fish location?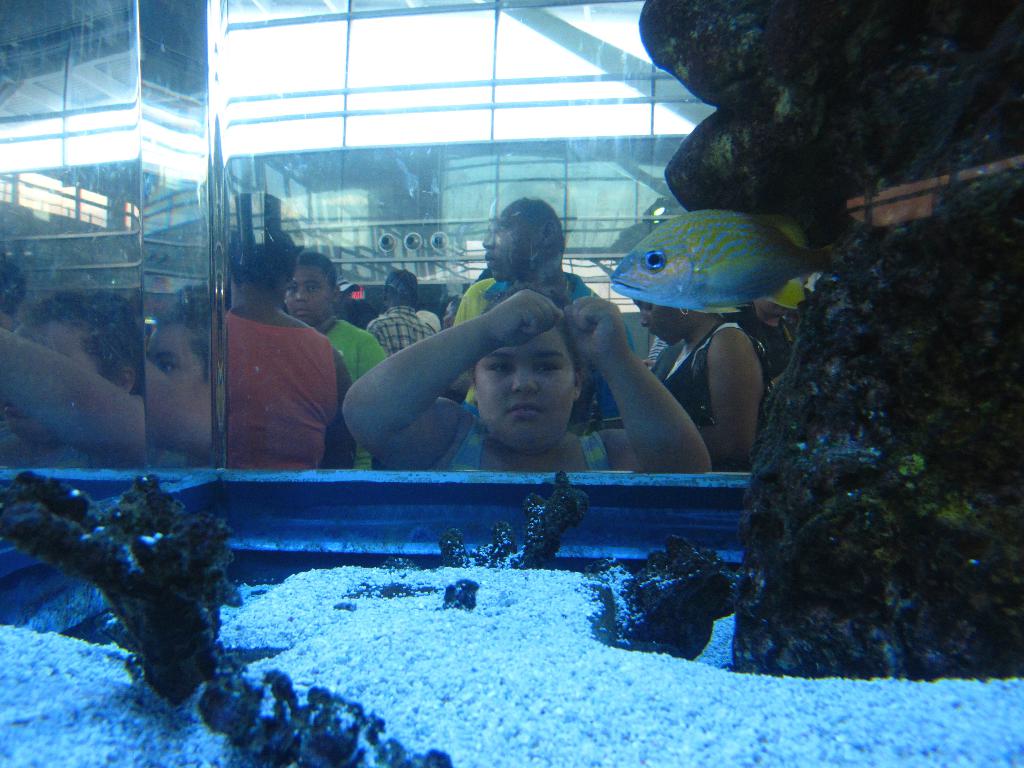
bbox(603, 182, 845, 330)
